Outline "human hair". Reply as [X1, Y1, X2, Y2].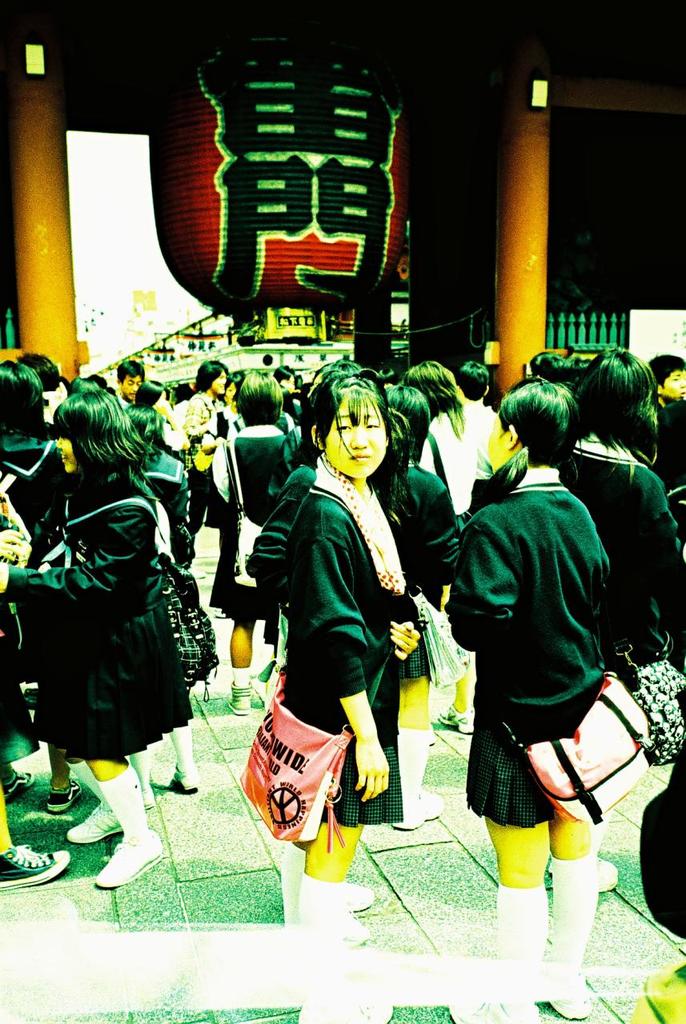
[460, 359, 490, 399].
